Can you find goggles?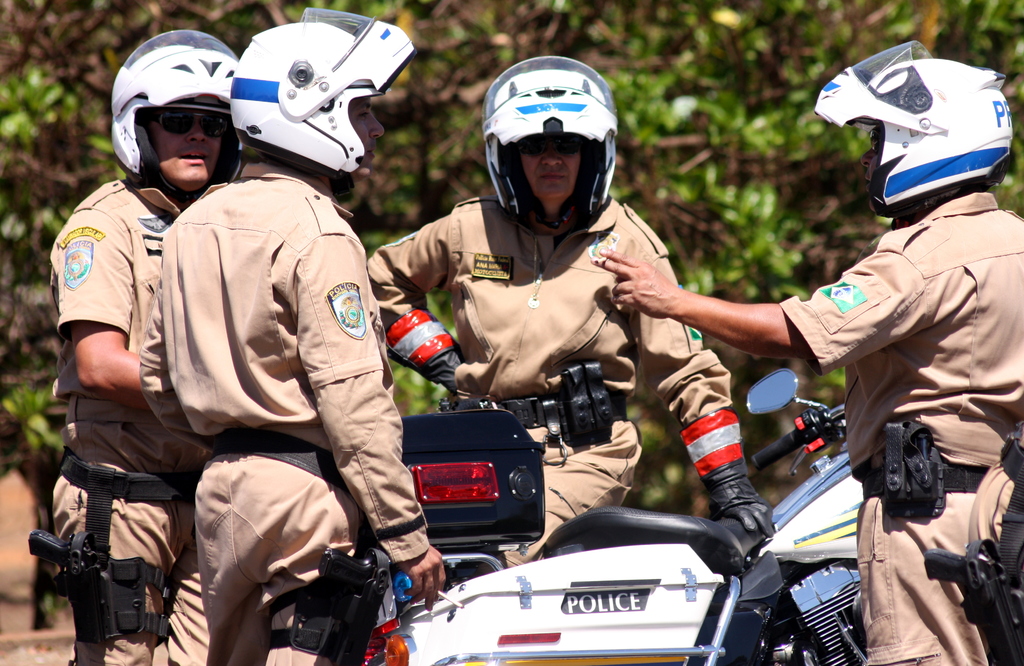
Yes, bounding box: 867, 124, 886, 149.
